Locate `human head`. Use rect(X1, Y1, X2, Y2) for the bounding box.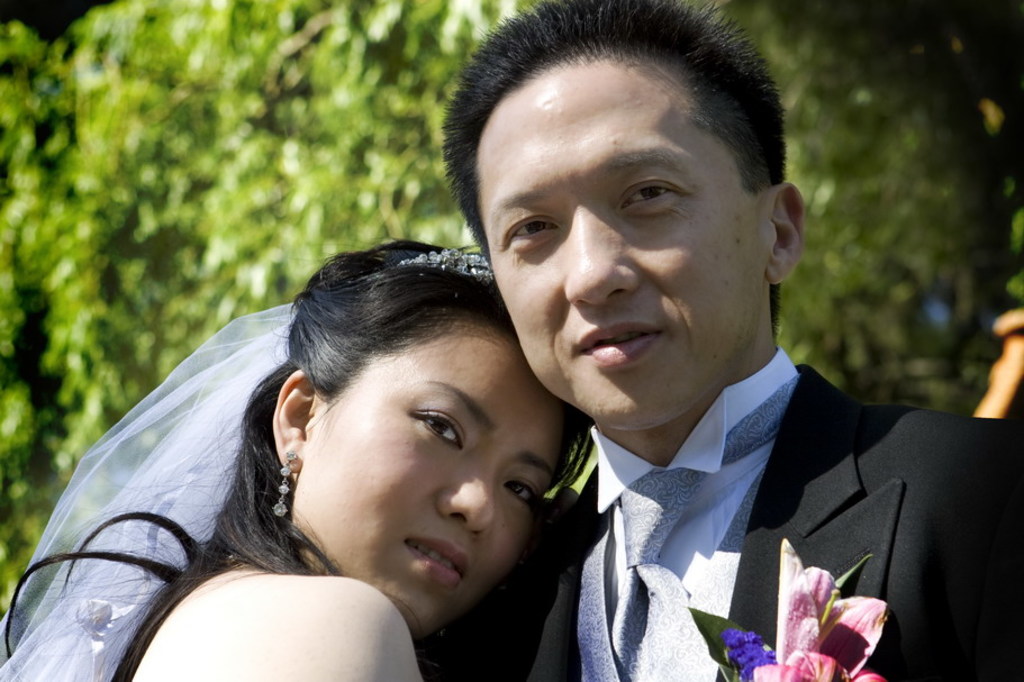
rect(241, 242, 554, 593).
